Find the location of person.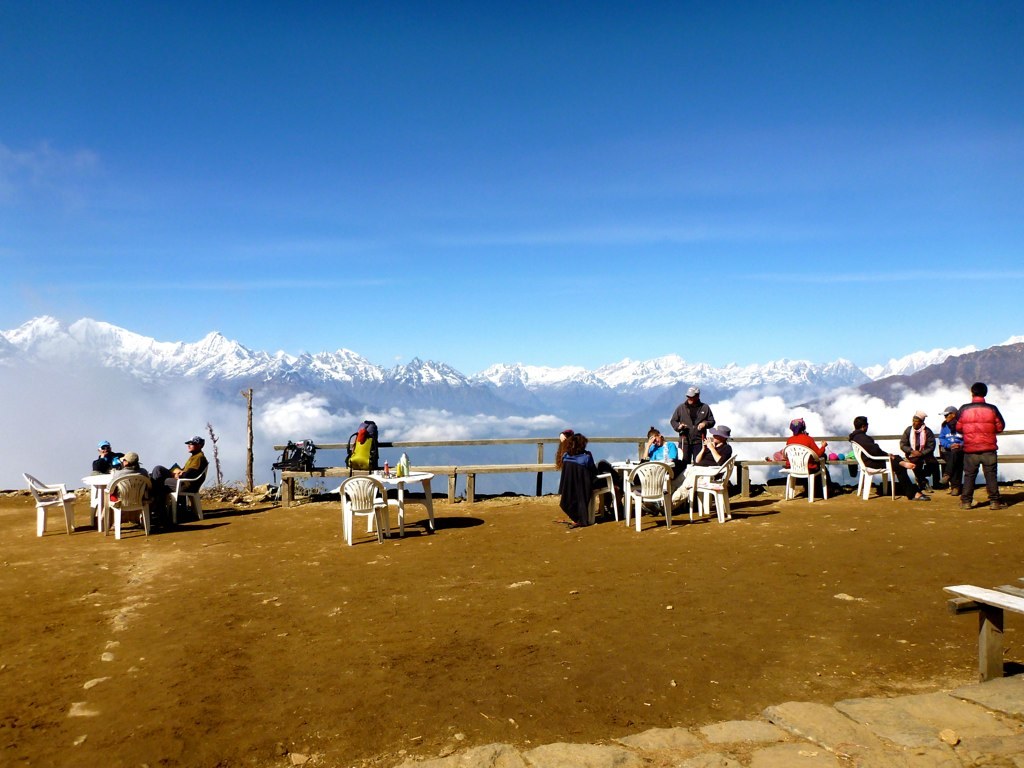
Location: 674 384 718 447.
